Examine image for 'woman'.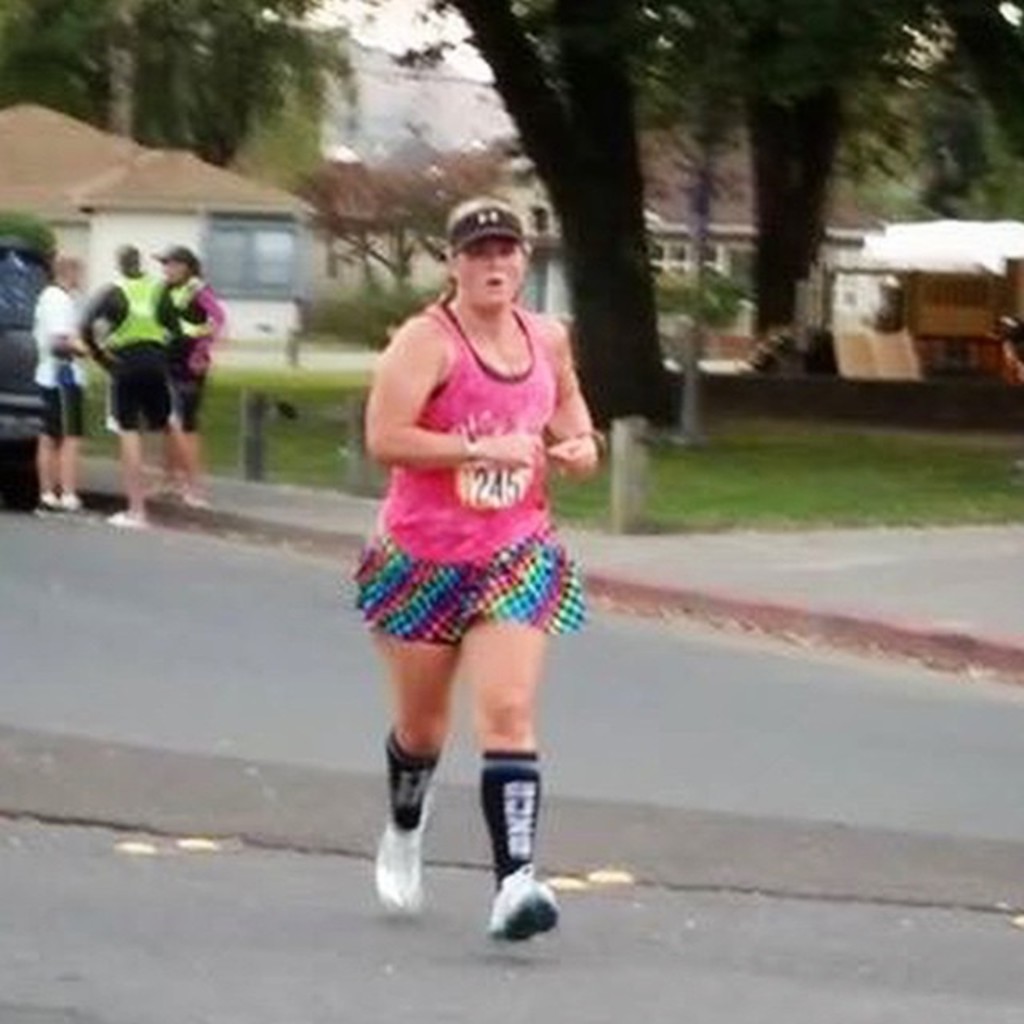
Examination result: bbox(157, 240, 224, 504).
